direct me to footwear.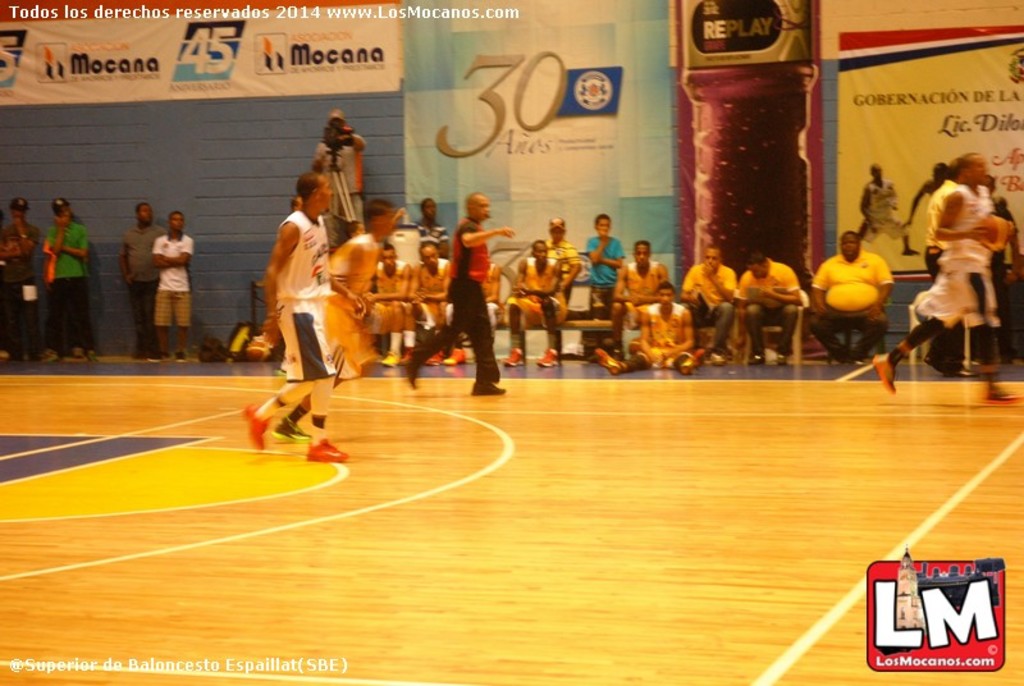
Direction: (x1=77, y1=348, x2=82, y2=357).
